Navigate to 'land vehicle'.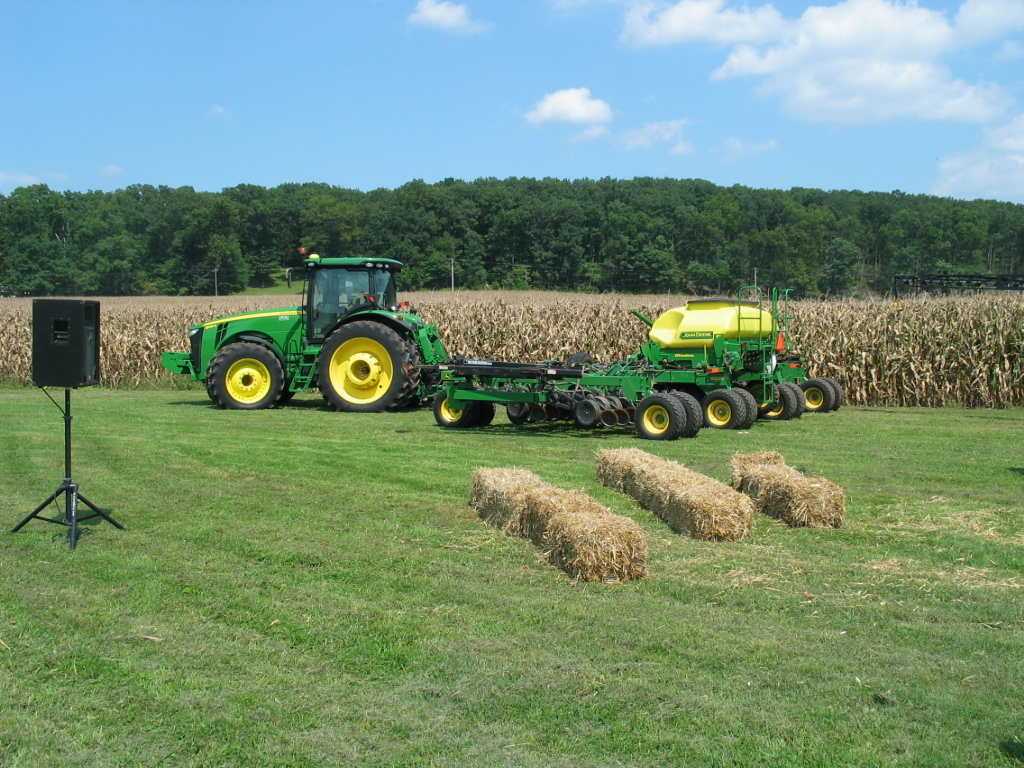
Navigation target: locate(156, 249, 451, 411).
